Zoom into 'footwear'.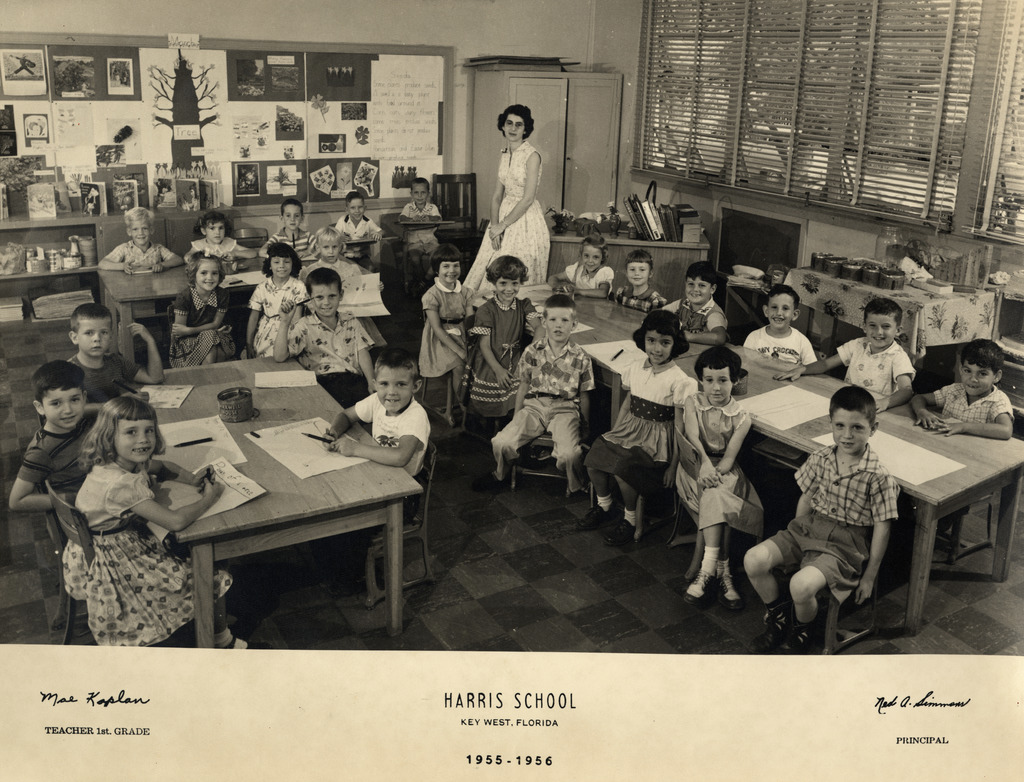
Zoom target: box=[583, 503, 613, 530].
